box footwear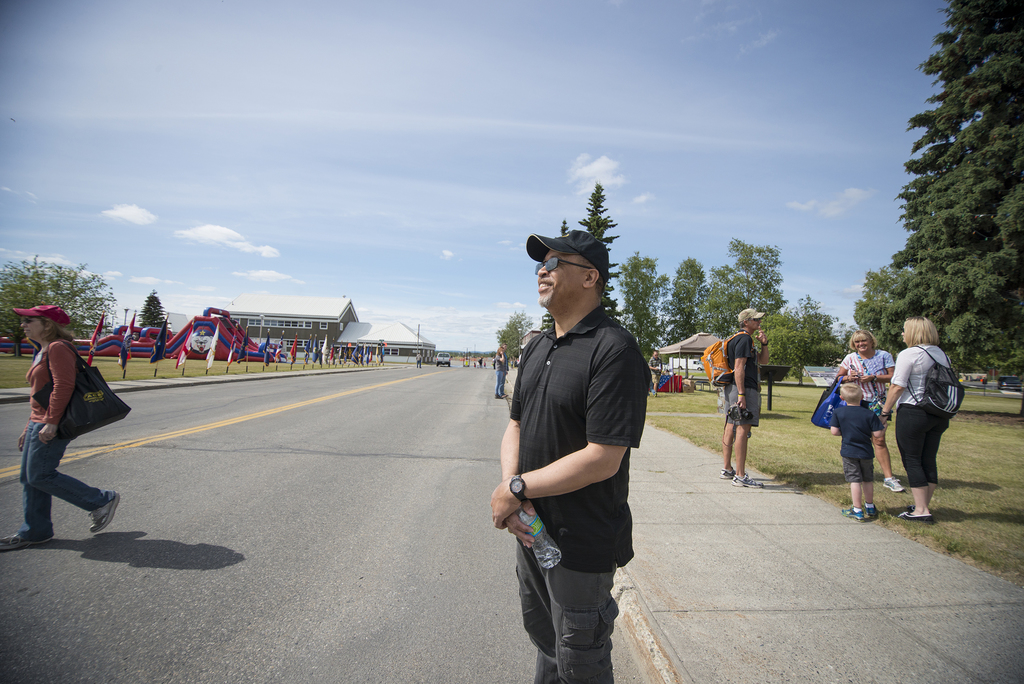
l=90, t=489, r=118, b=533
